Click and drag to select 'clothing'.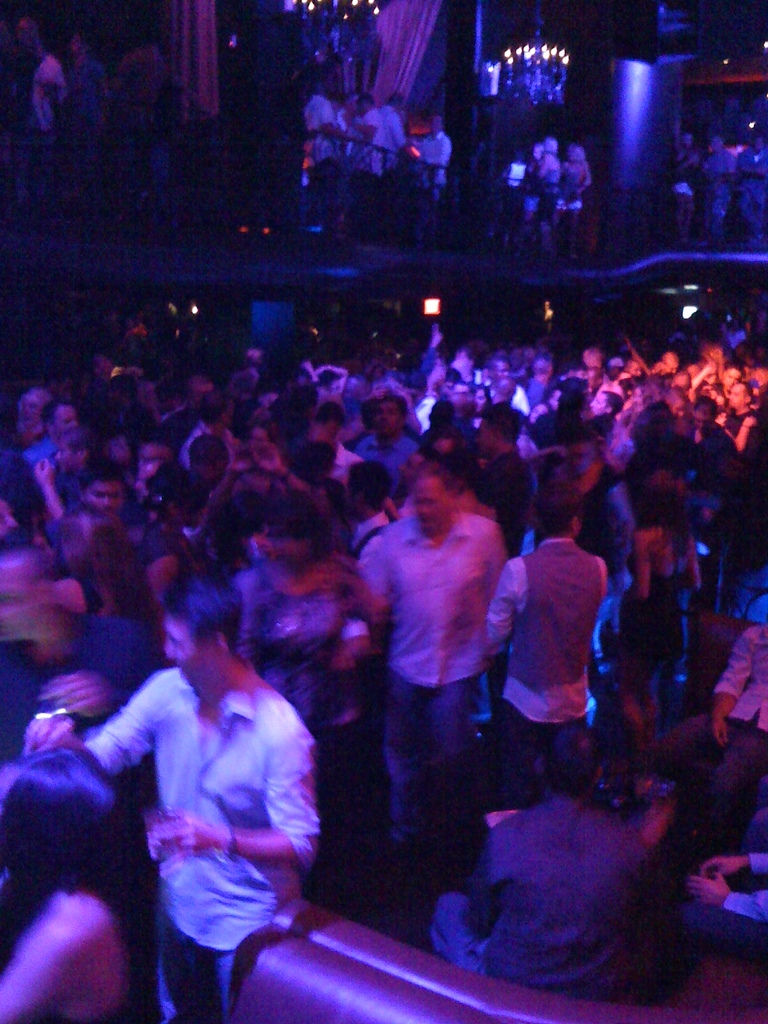
Selection: (493,542,598,781).
